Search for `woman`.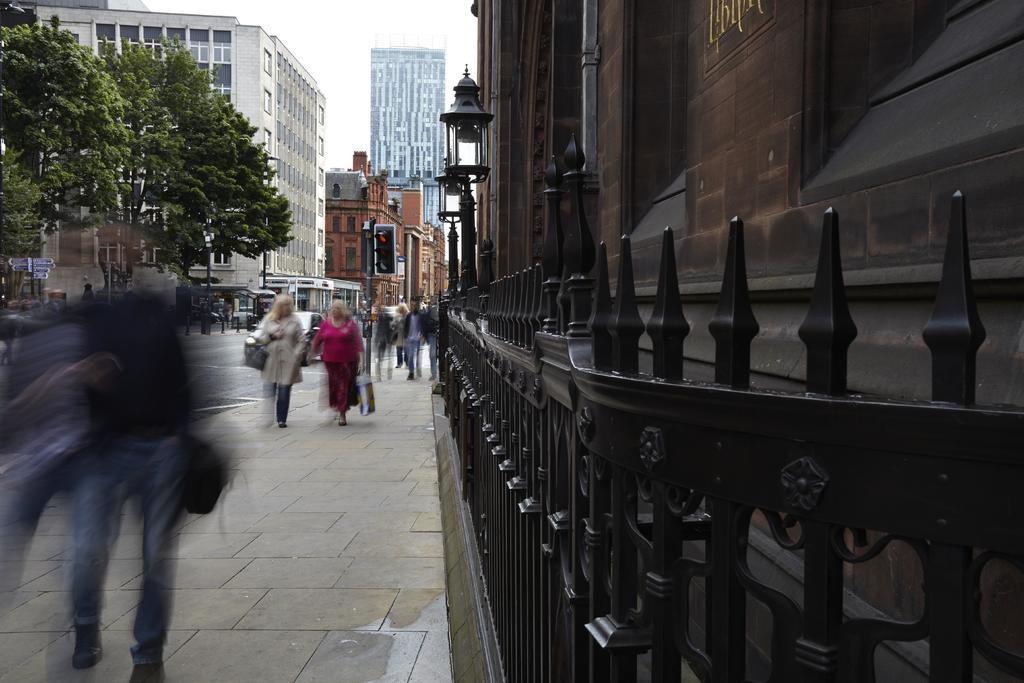
Found at <bbox>305, 295, 364, 427</bbox>.
